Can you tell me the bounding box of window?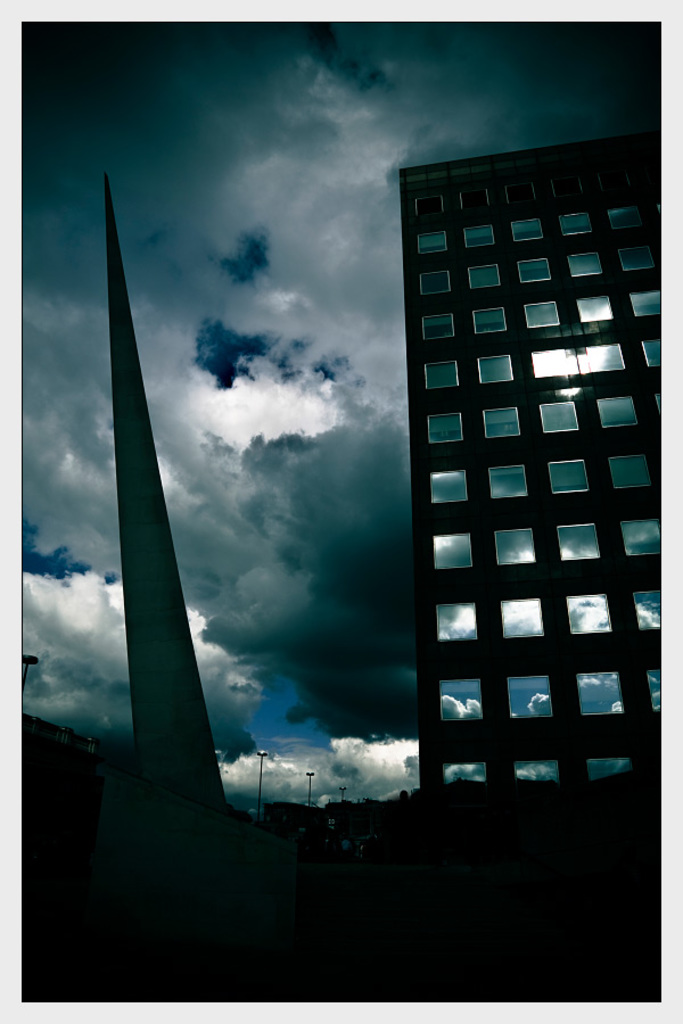
x1=567, y1=254, x2=607, y2=282.
